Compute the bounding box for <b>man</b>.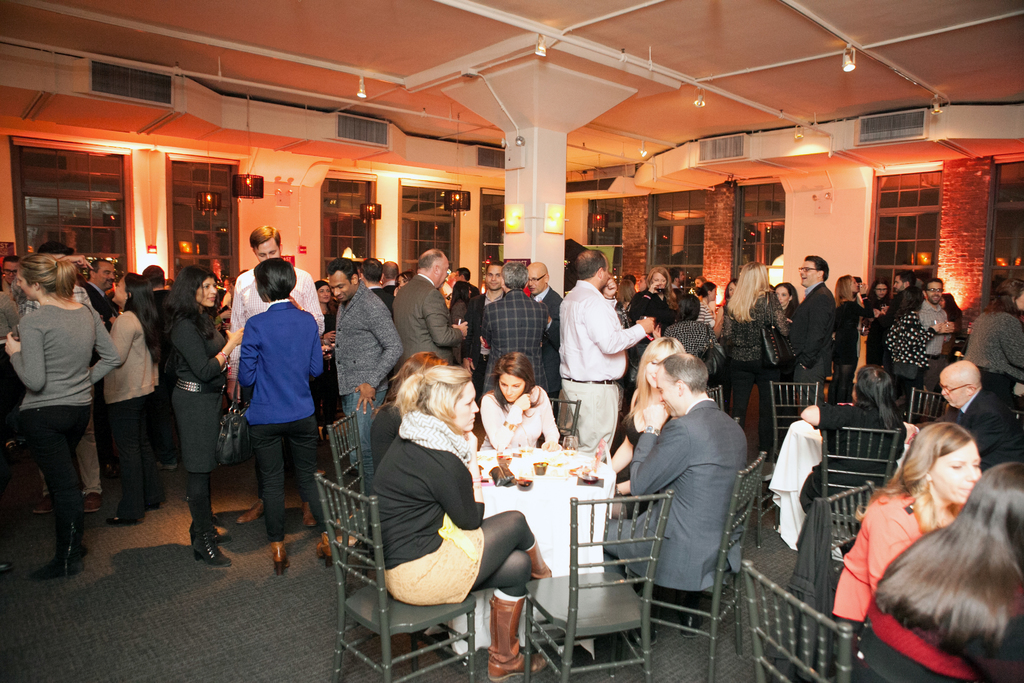
x1=921, y1=276, x2=958, y2=370.
